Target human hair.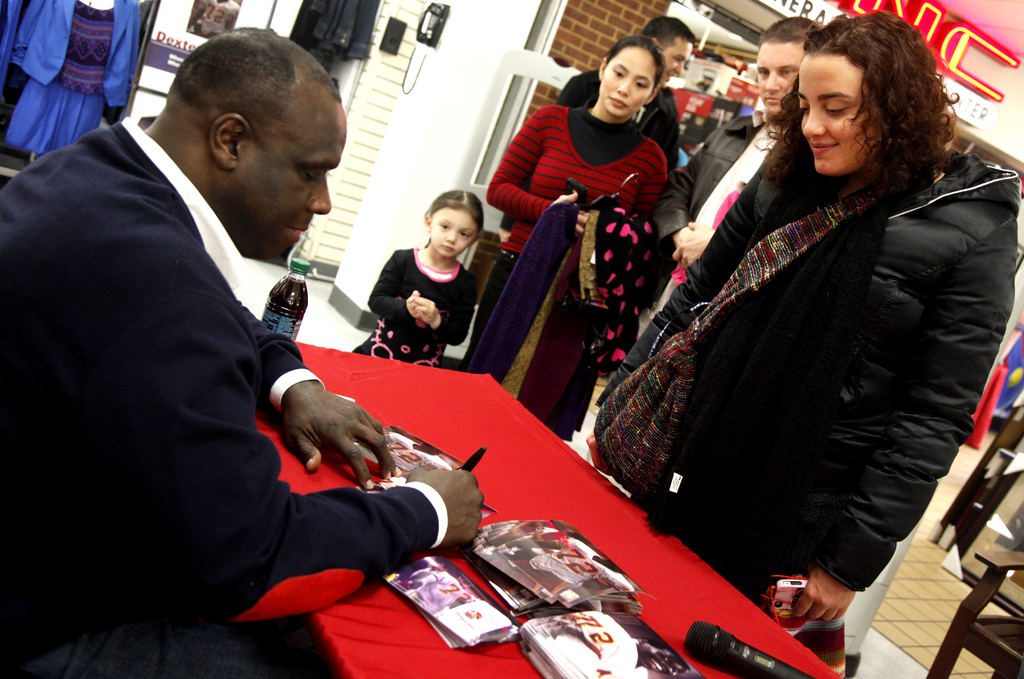
Target region: bbox=[753, 15, 824, 55].
